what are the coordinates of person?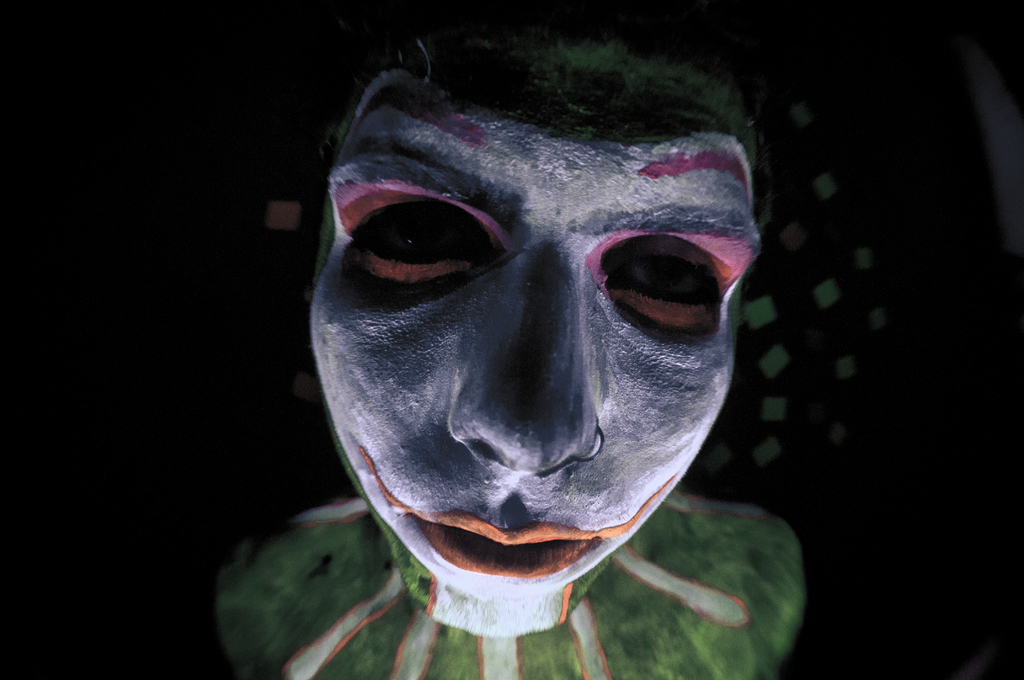
223:61:831:663.
